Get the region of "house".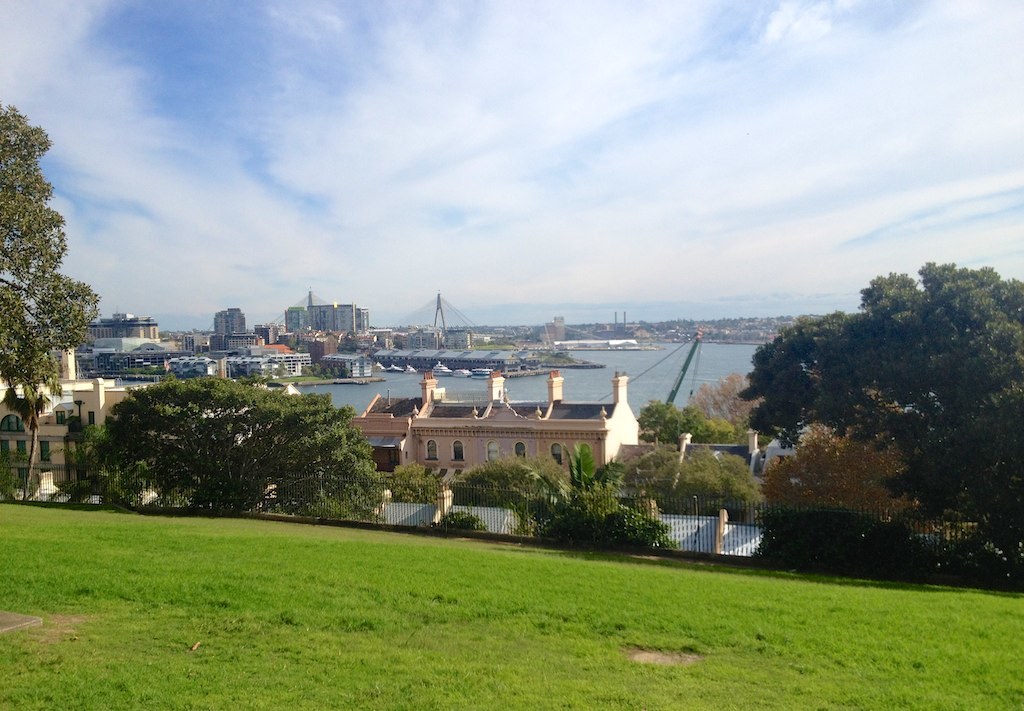
<bbox>610, 423, 817, 487</bbox>.
